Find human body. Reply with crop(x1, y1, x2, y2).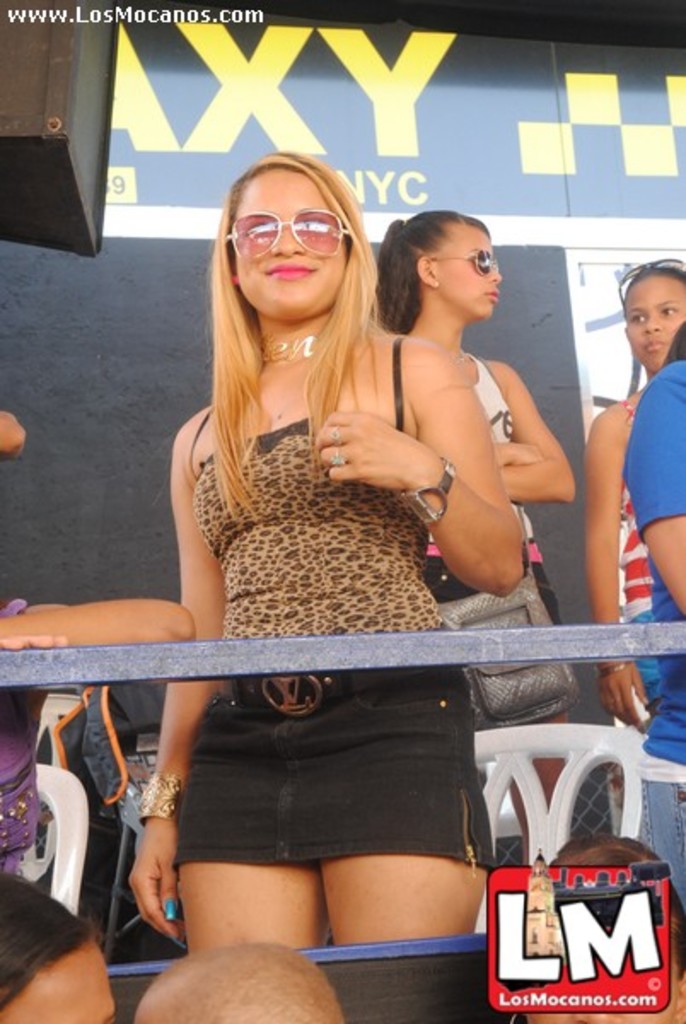
crop(621, 357, 684, 899).
